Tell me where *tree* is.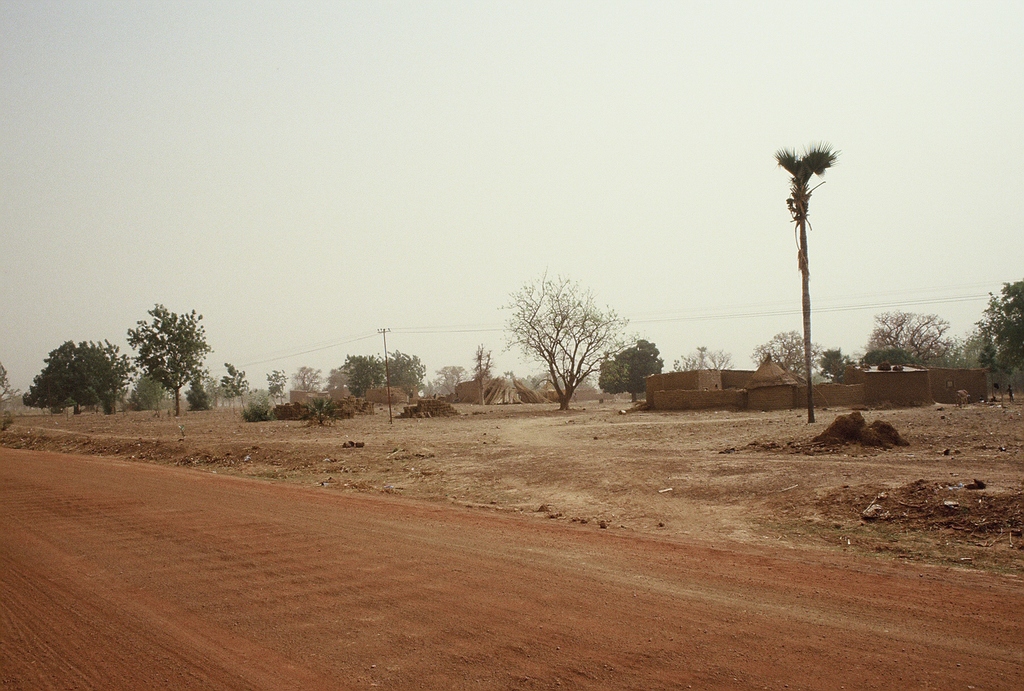
*tree* is at [x1=338, y1=351, x2=385, y2=403].
